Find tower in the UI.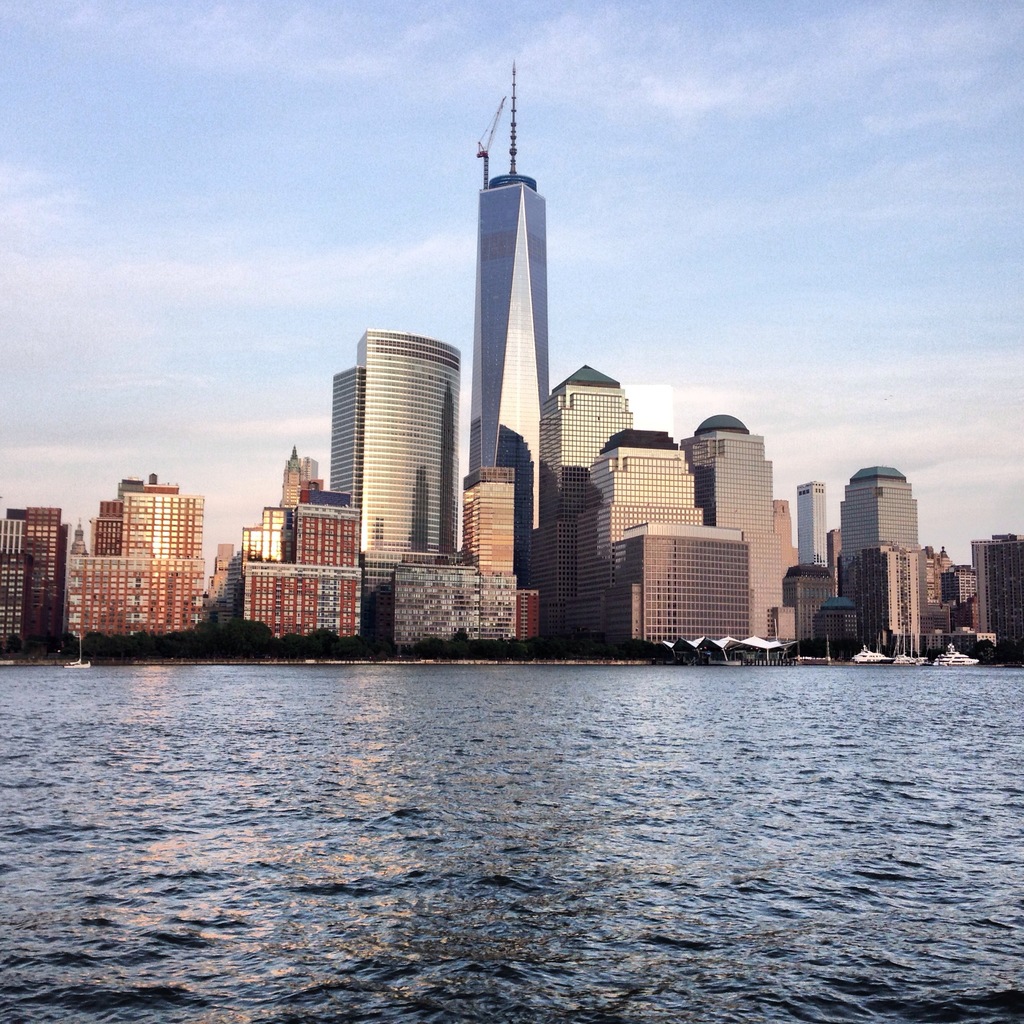
UI element at (541,362,627,524).
